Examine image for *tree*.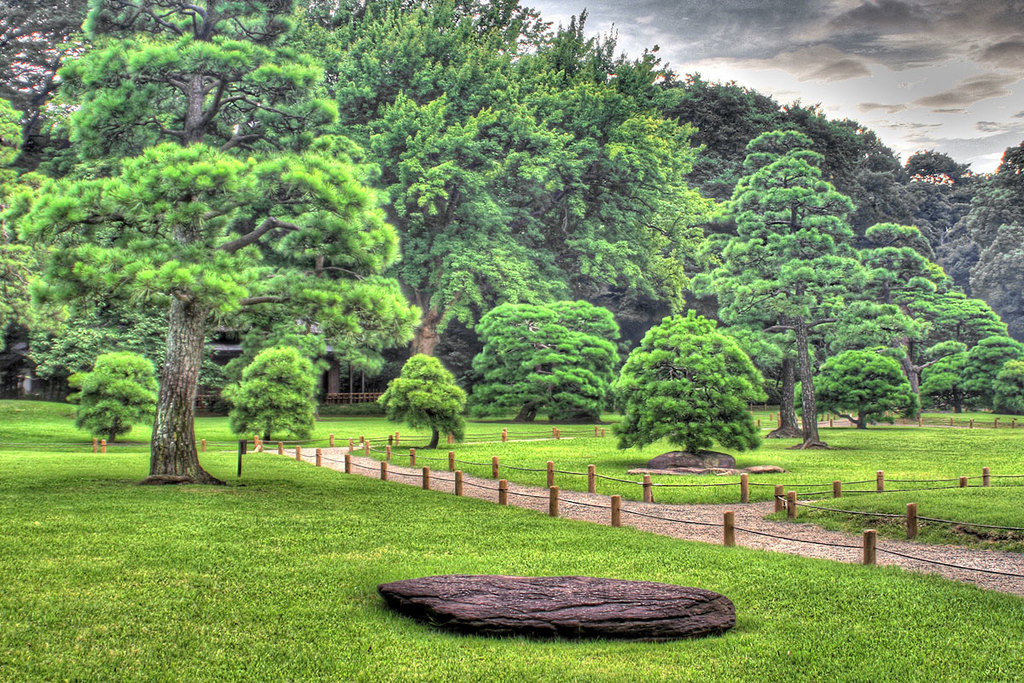
Examination result: [left=846, top=217, right=1013, bottom=418].
